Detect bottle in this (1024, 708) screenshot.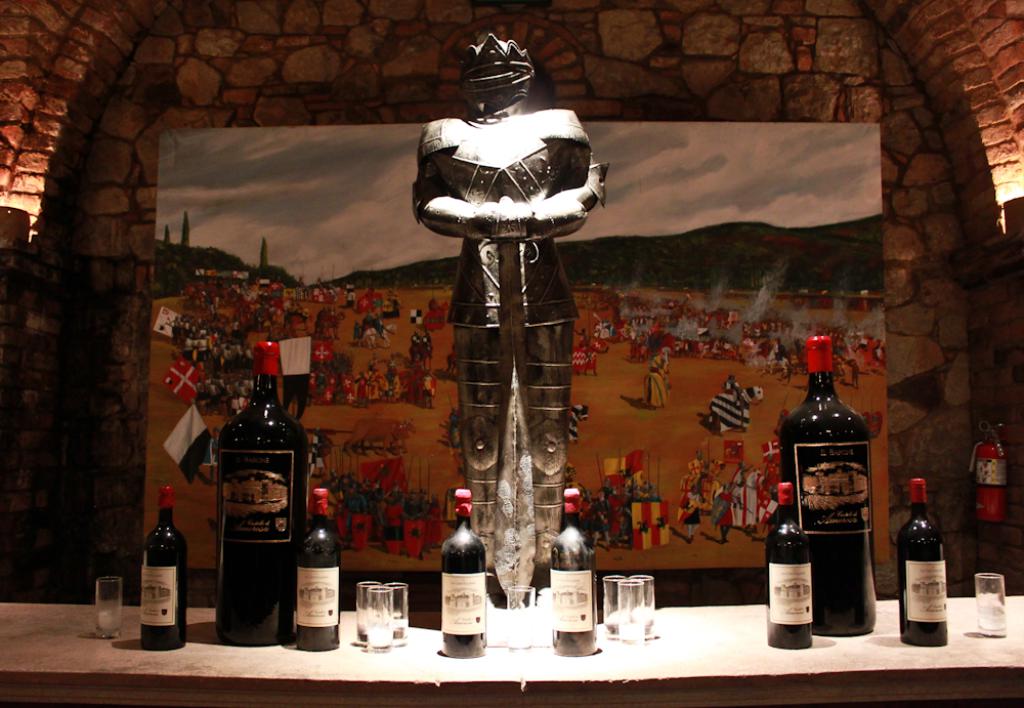
Detection: select_region(759, 478, 821, 644).
